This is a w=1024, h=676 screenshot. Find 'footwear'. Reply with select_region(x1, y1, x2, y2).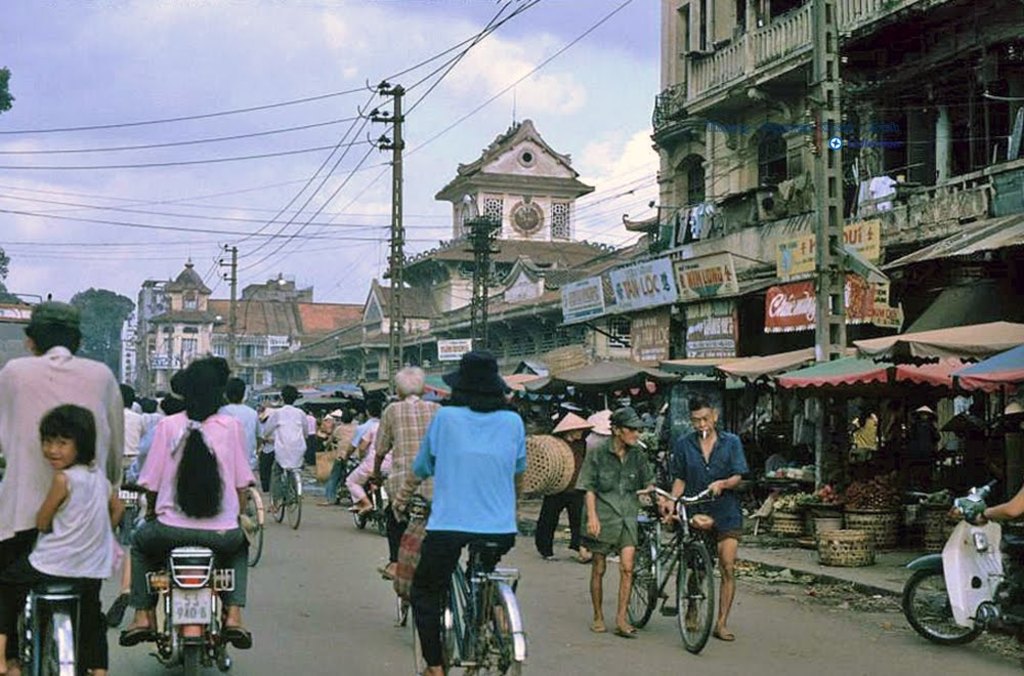
select_region(220, 626, 257, 651).
